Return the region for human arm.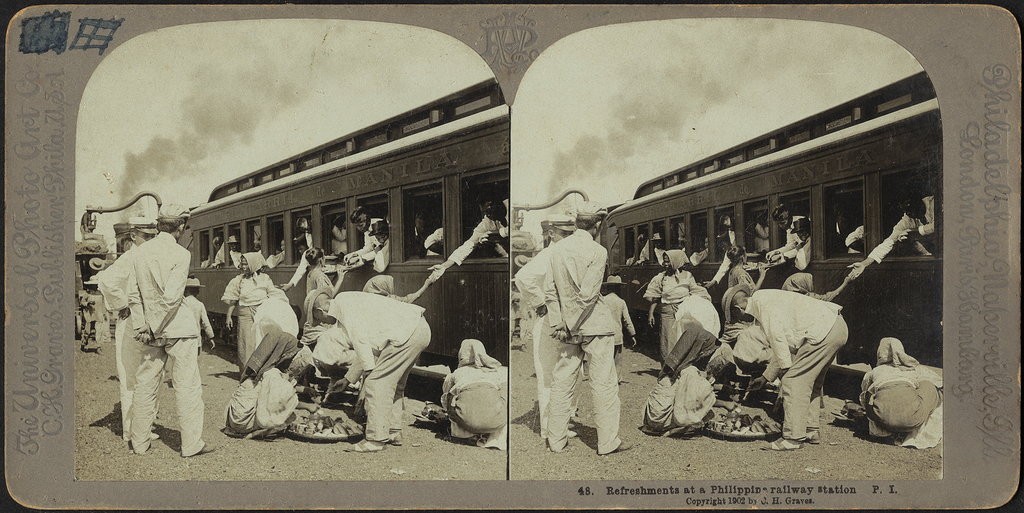
left=220, top=273, right=239, bottom=329.
